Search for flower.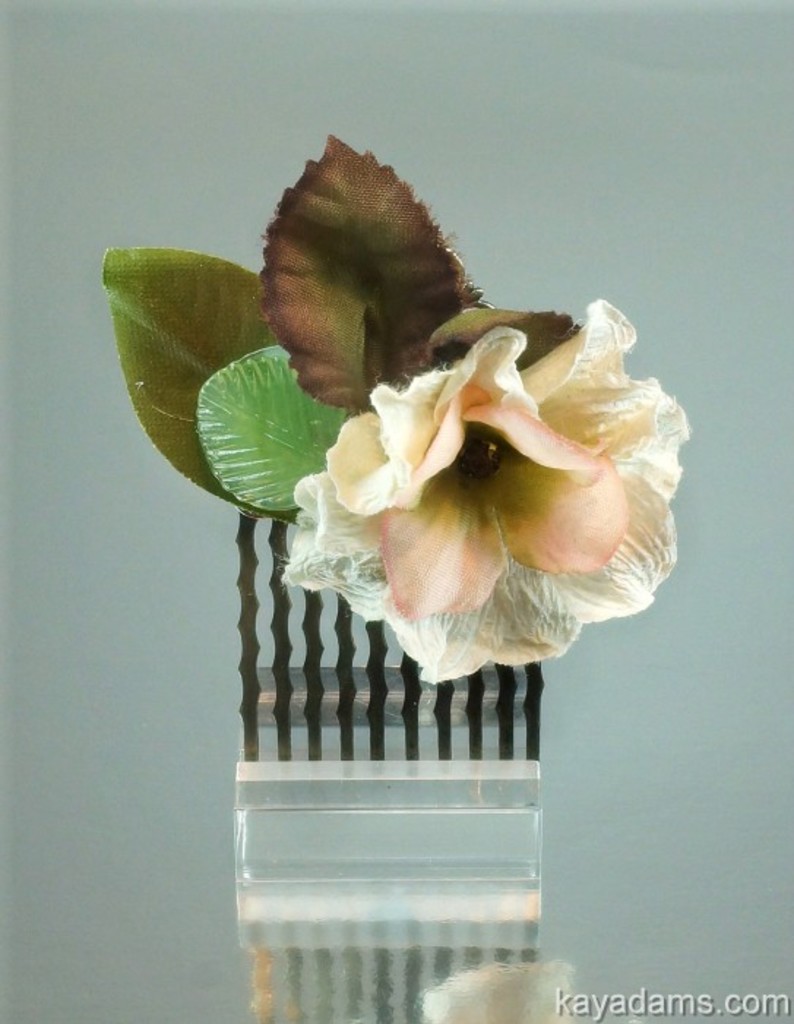
Found at box=[250, 298, 692, 673].
